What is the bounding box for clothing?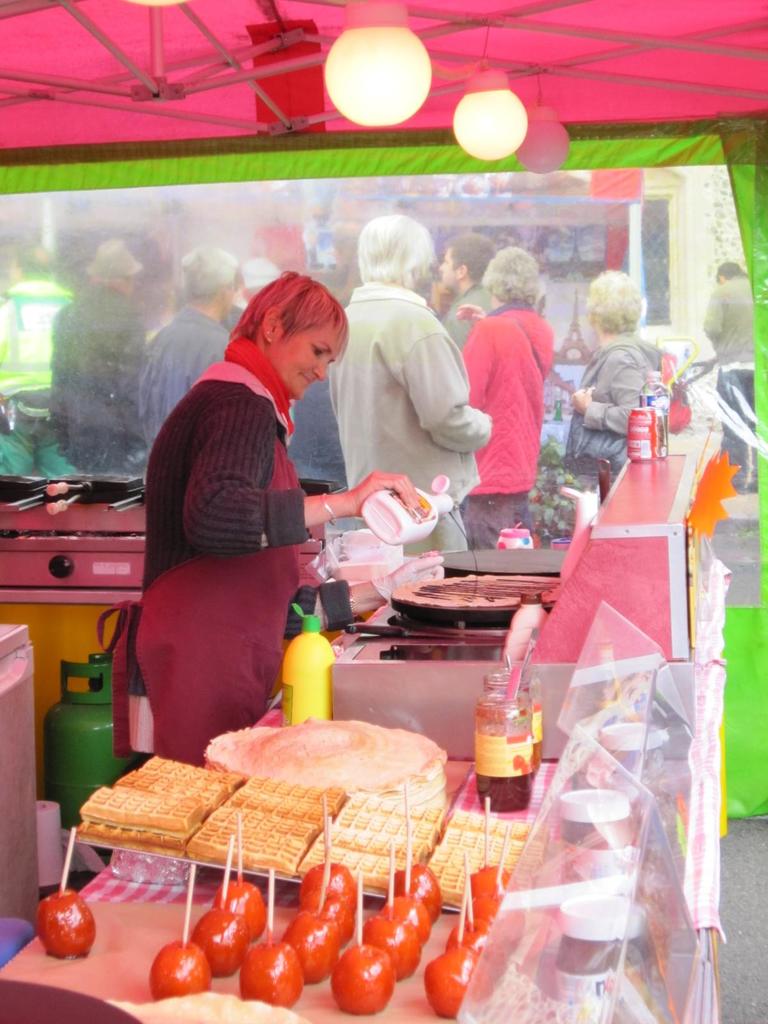
(x1=698, y1=271, x2=762, y2=495).
